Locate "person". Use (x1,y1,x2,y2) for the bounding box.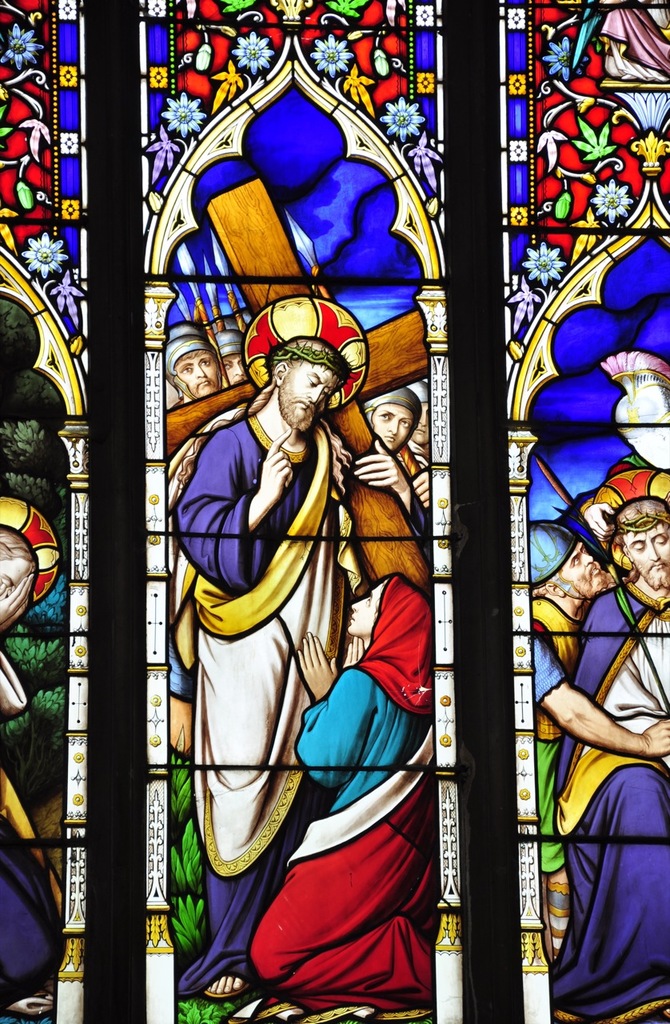
(0,526,61,1014).
